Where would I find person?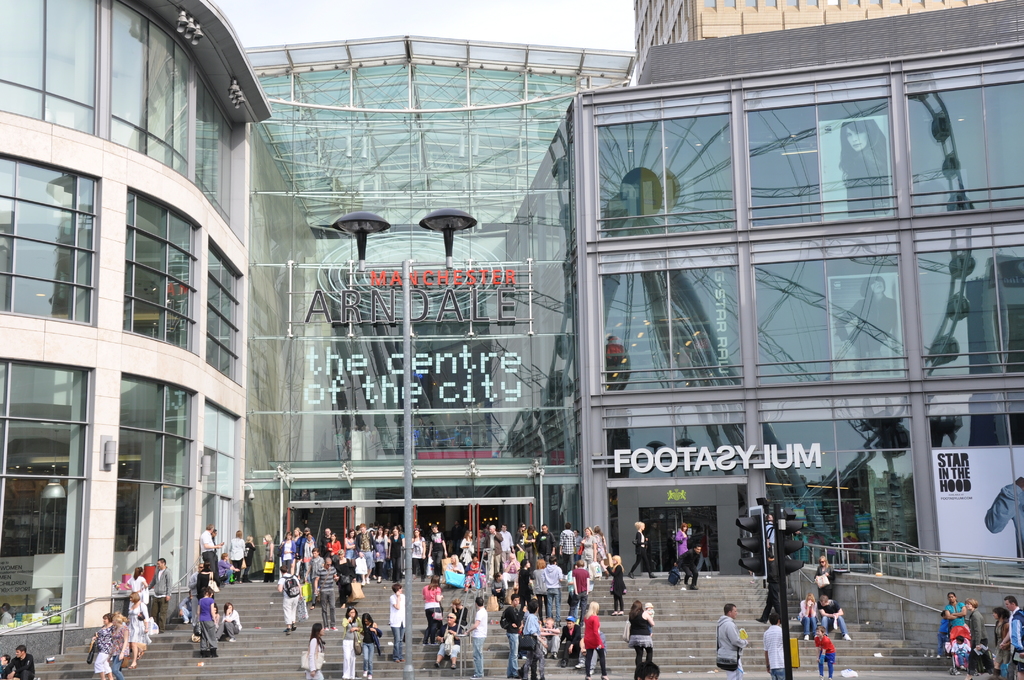
At box(752, 548, 785, 623).
